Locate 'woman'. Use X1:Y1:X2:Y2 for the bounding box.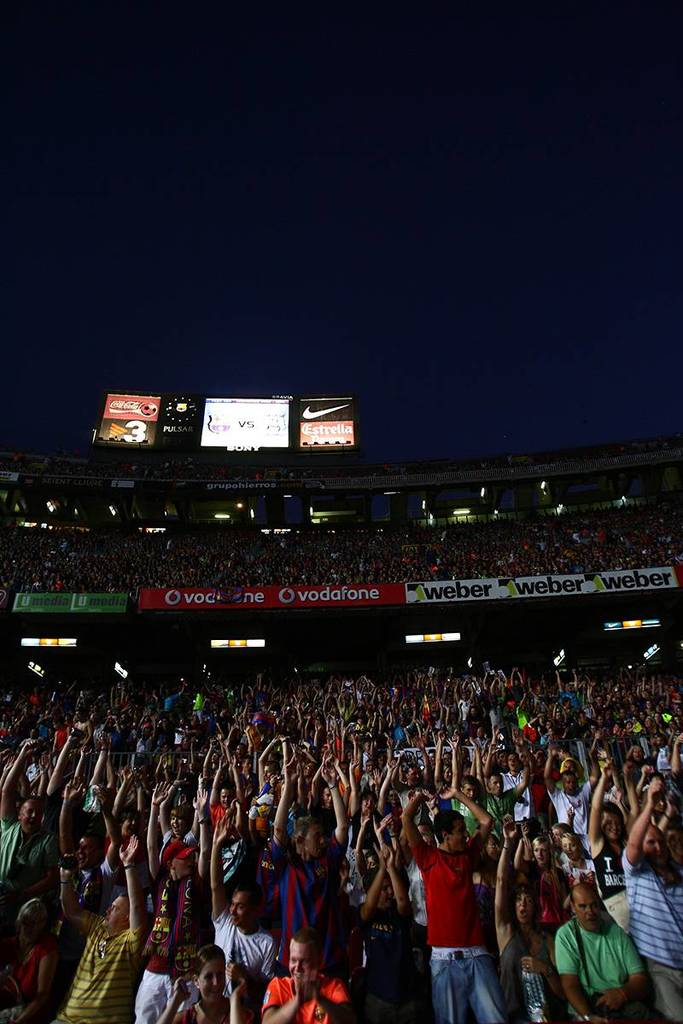
427:728:457:806.
